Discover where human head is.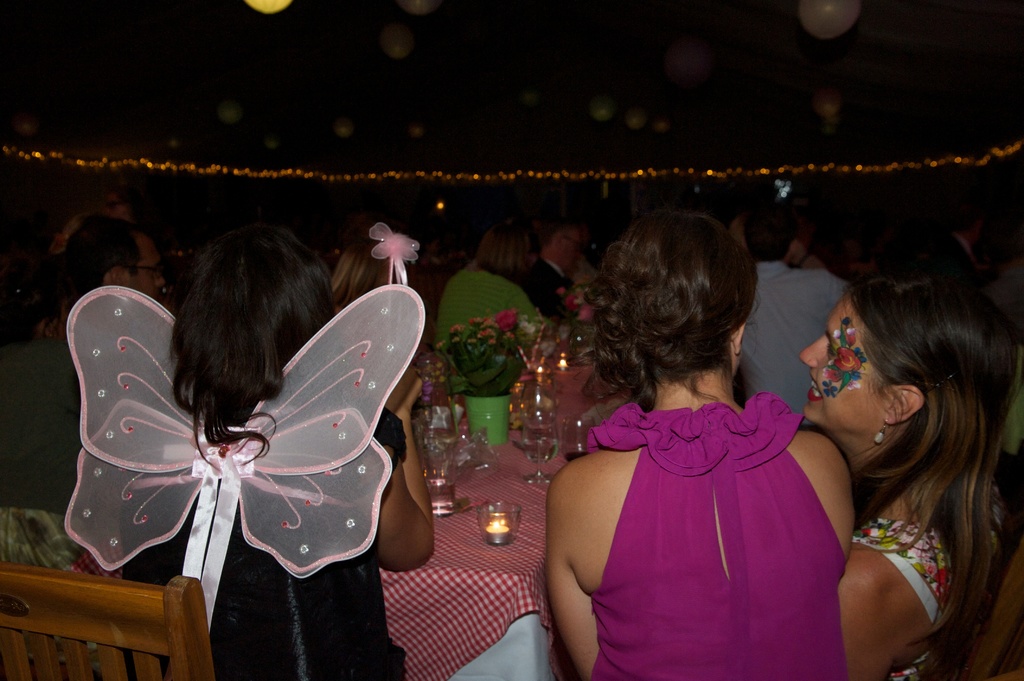
Discovered at (left=740, top=199, right=809, bottom=266).
